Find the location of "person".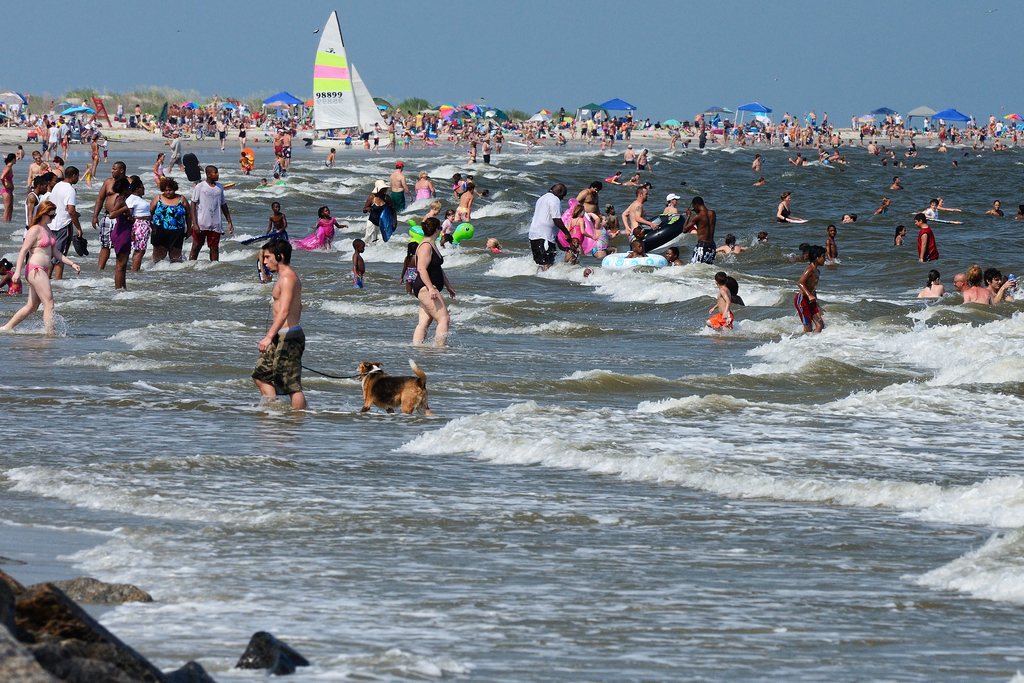
Location: x1=751, y1=152, x2=761, y2=170.
